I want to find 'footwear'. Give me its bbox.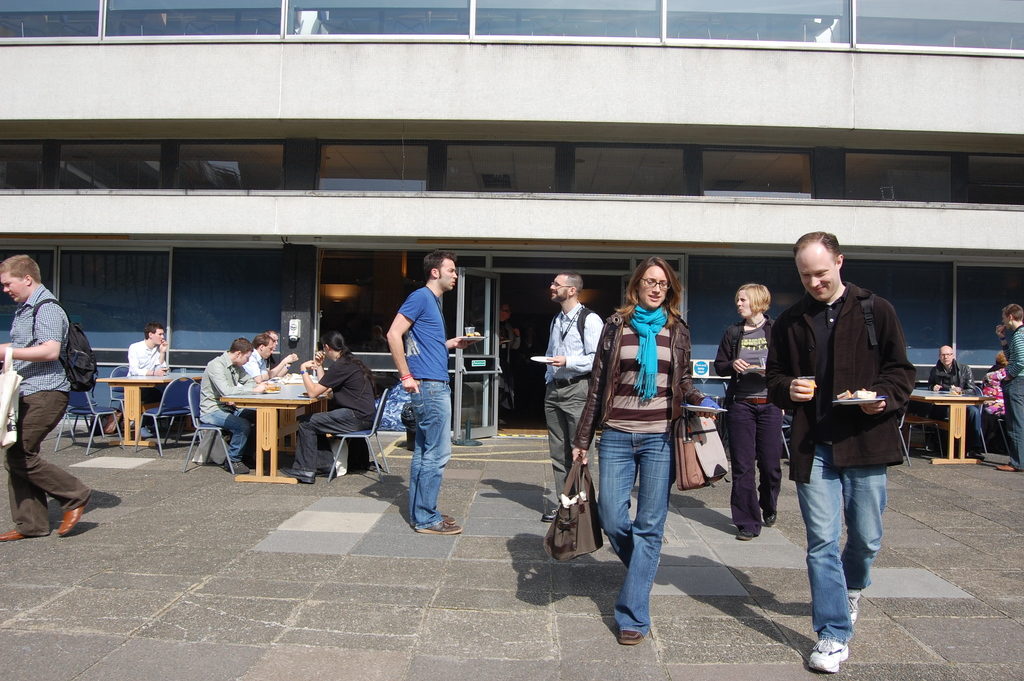
locate(144, 423, 154, 438).
